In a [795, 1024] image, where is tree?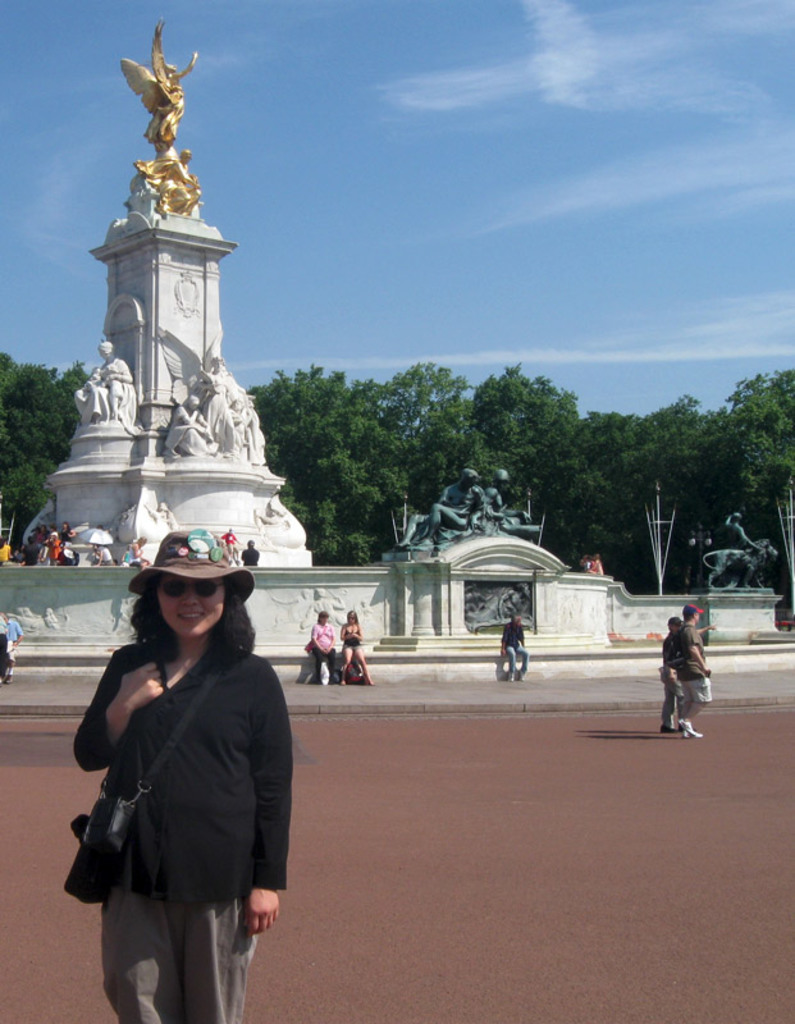
[x1=702, y1=365, x2=794, y2=595].
